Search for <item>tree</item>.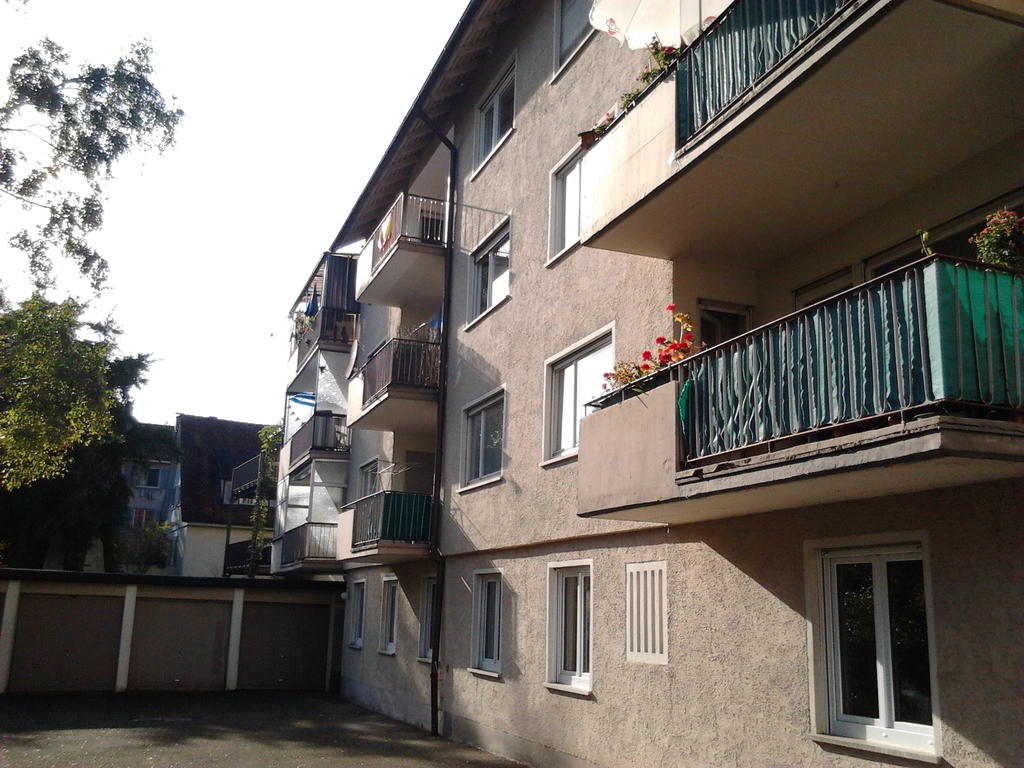
Found at Rect(0, 298, 166, 566).
